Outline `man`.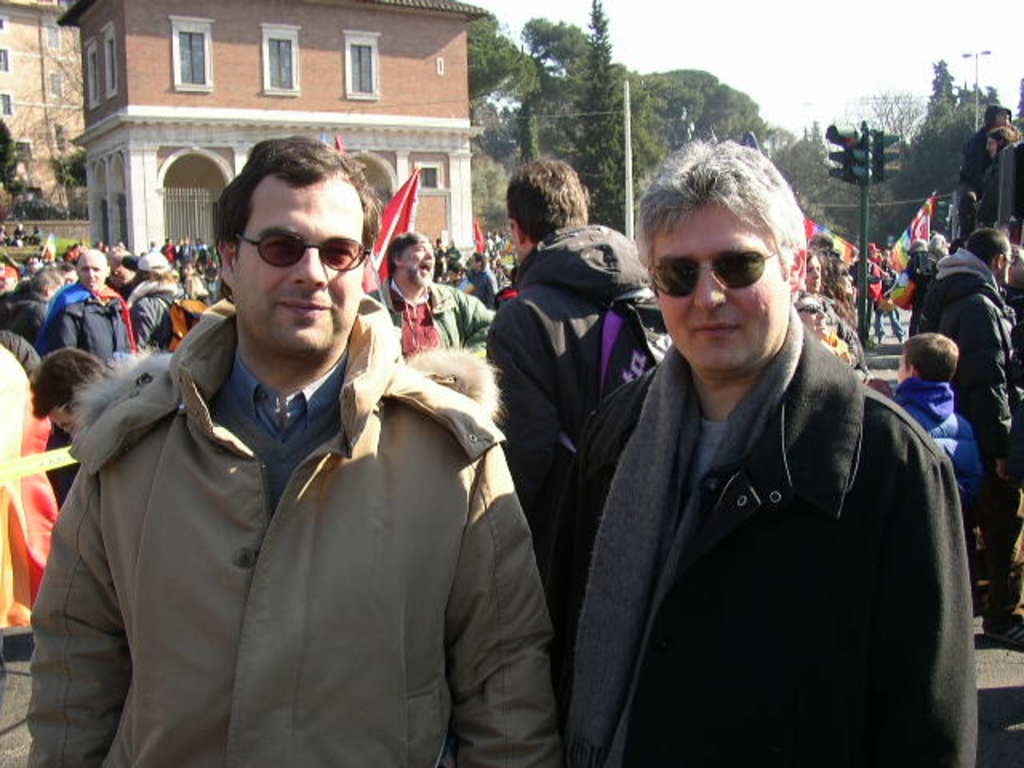
Outline: [x1=29, y1=147, x2=522, y2=766].
